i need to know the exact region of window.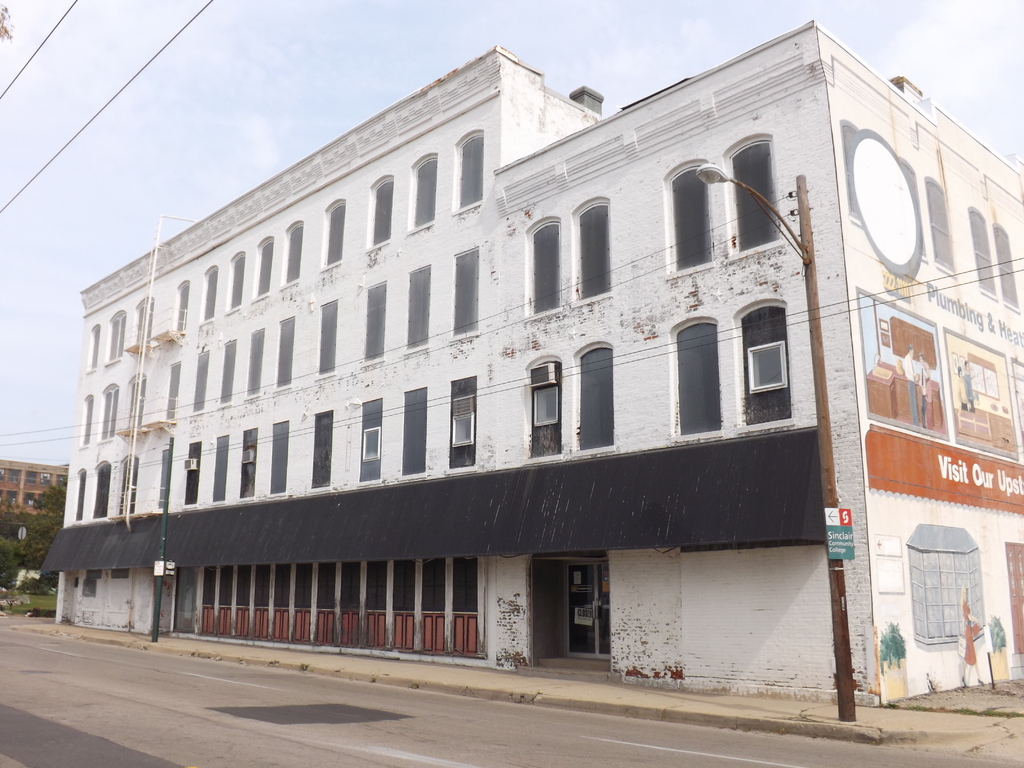
Region: x1=534 y1=363 x2=563 y2=460.
